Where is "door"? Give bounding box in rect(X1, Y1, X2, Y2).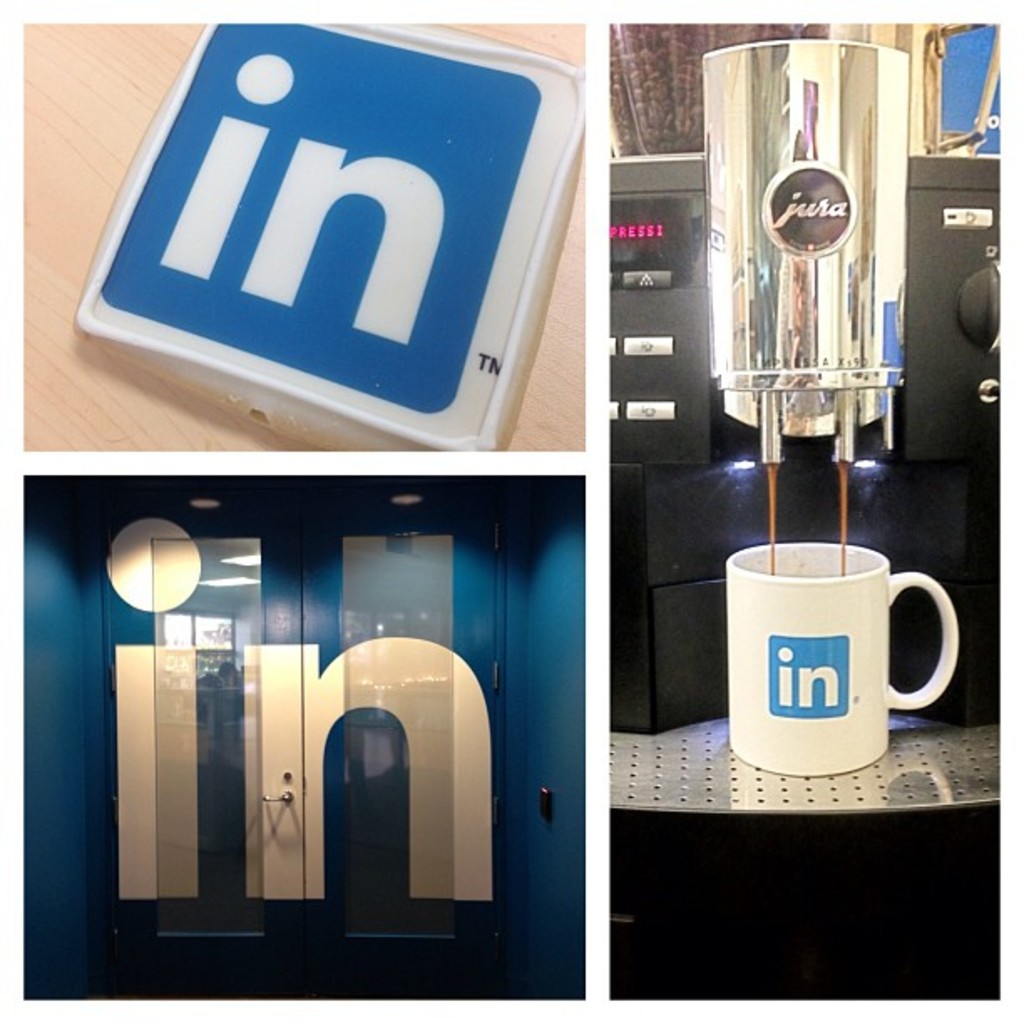
rect(479, 547, 602, 975).
